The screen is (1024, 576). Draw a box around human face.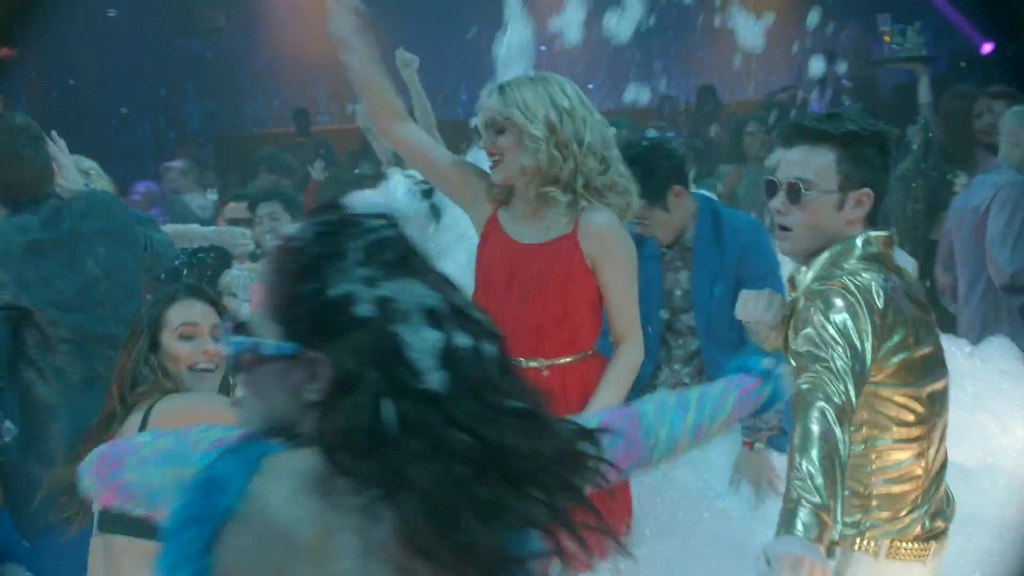
x1=223 y1=204 x2=254 y2=225.
